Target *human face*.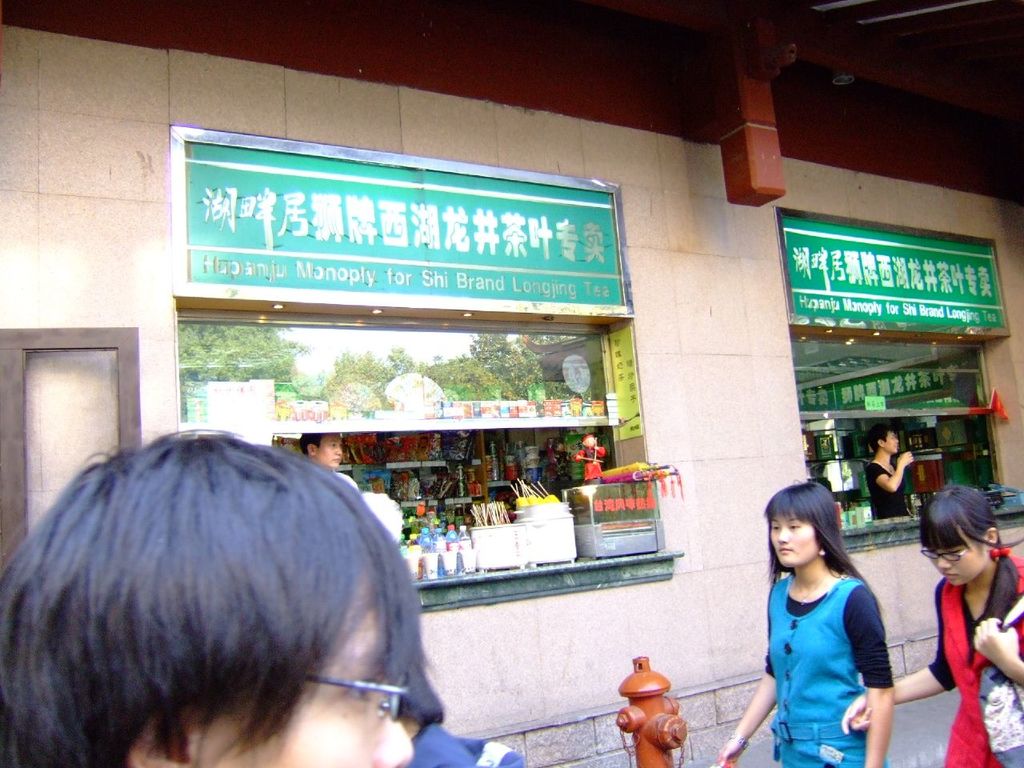
Target region: pyautogui.locateOnScreen(922, 526, 987, 594).
